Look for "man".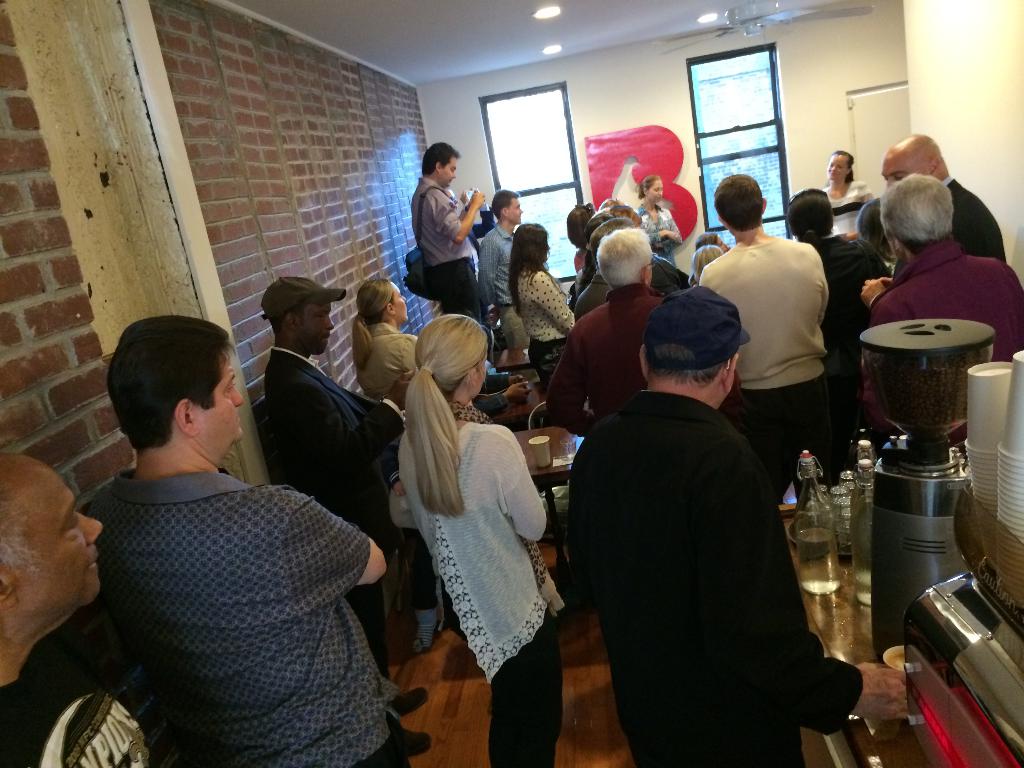
Found: x1=556 y1=294 x2=863 y2=755.
